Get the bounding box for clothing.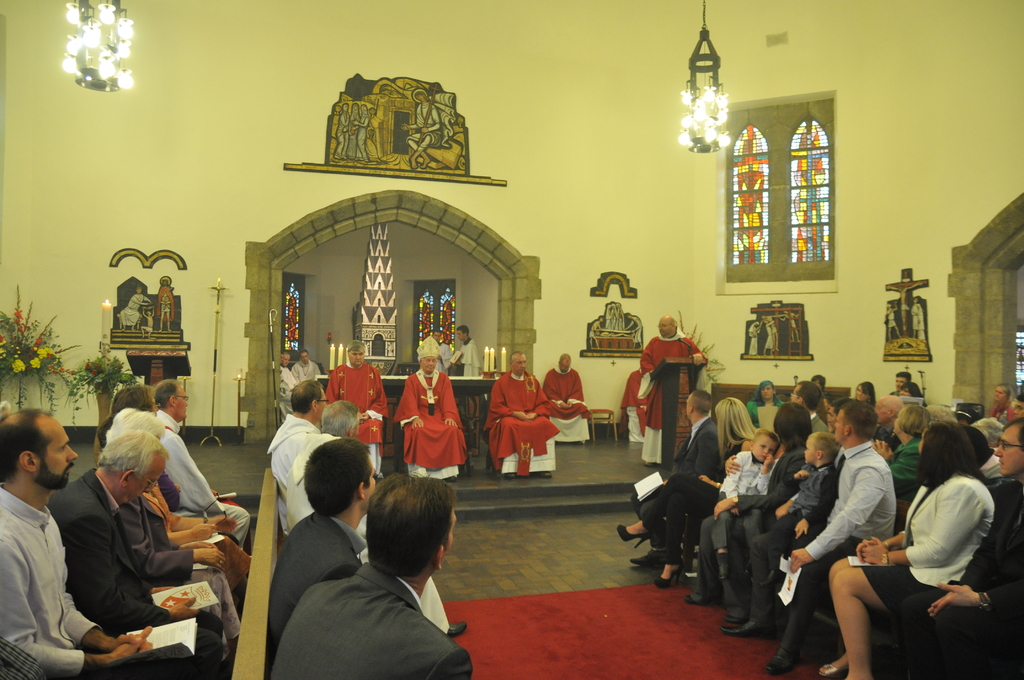
left=641, top=332, right=714, bottom=459.
